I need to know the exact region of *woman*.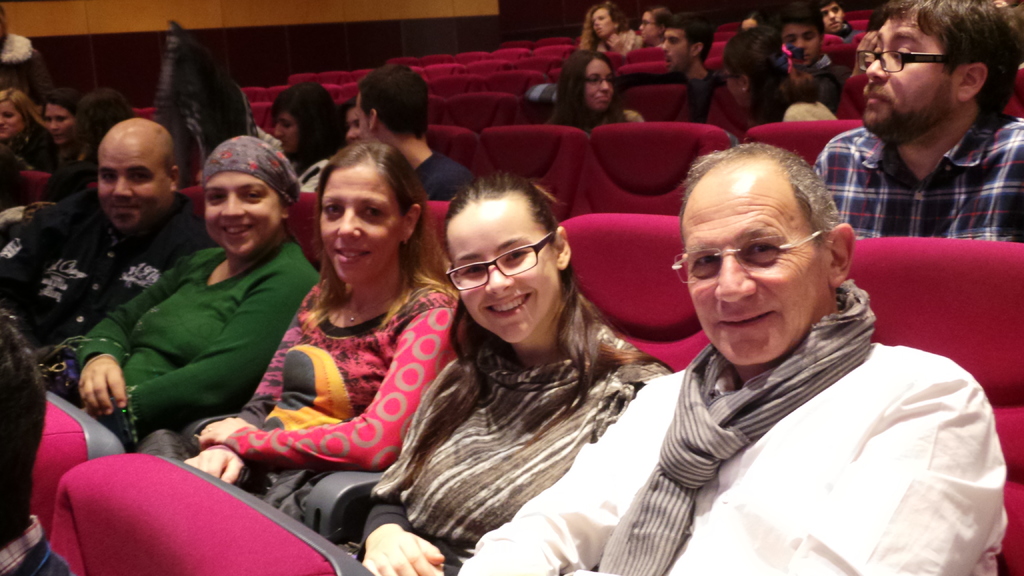
Region: bbox=(0, 83, 49, 217).
